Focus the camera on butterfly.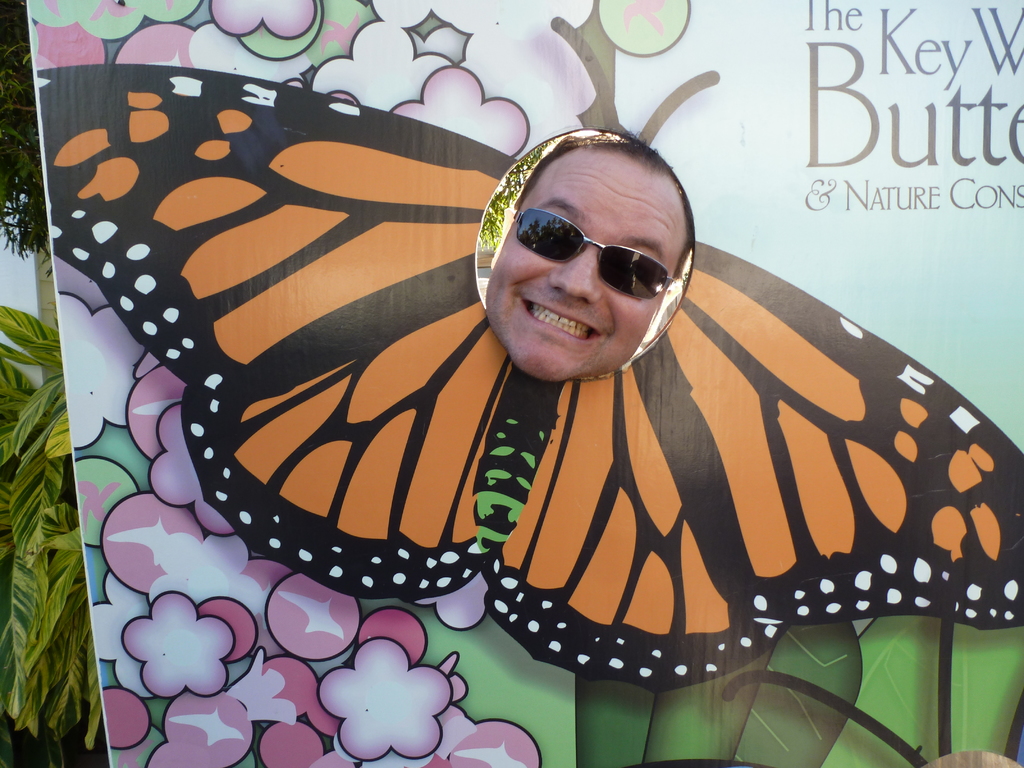
Focus region: select_region(35, 63, 1023, 688).
